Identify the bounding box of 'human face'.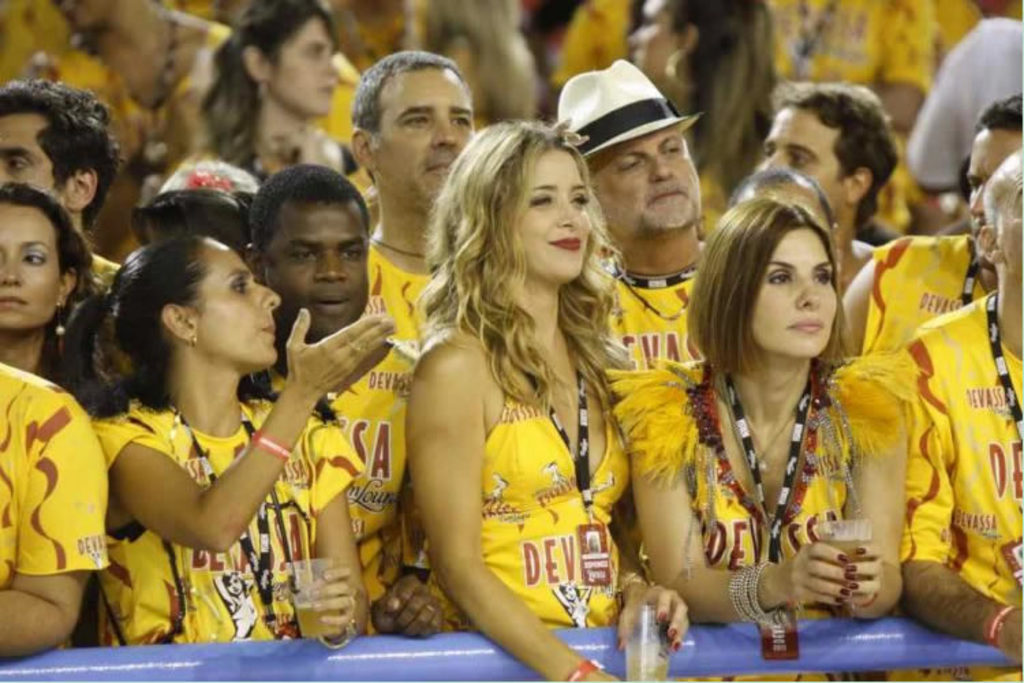
(left=967, top=133, right=1006, bottom=231).
